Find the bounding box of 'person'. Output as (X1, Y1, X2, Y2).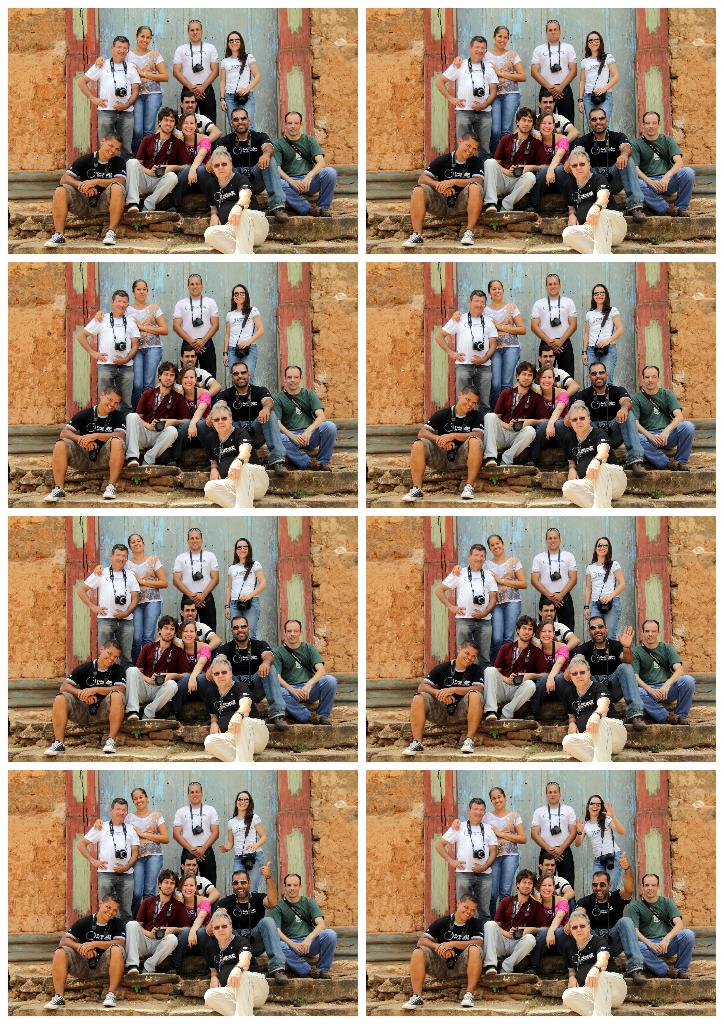
(434, 542, 504, 658).
